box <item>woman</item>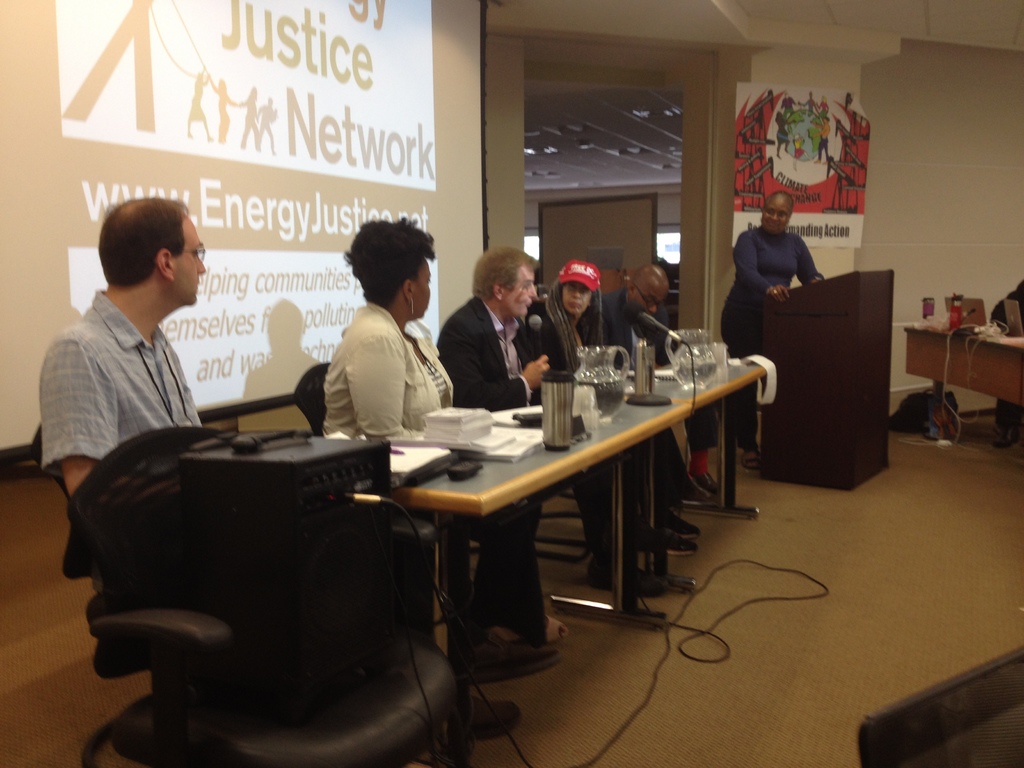
525/282/700/554
